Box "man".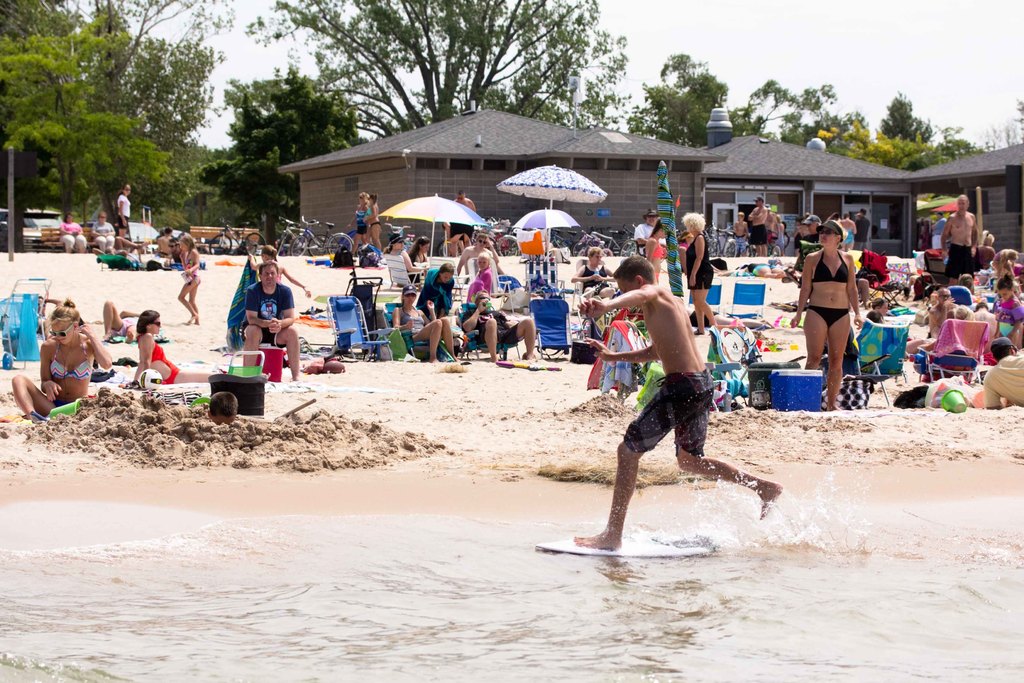
<box>631,210,664,253</box>.
